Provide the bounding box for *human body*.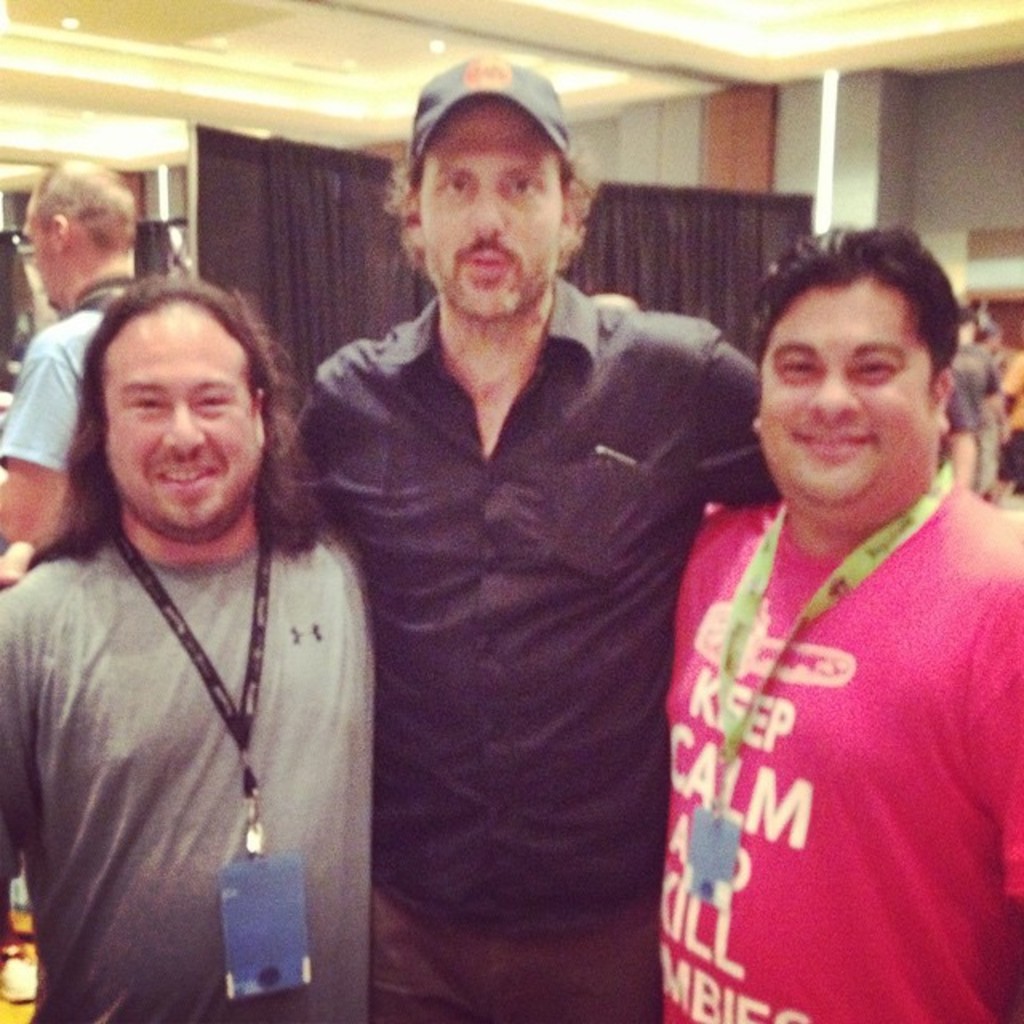
x1=934, y1=338, x2=984, y2=496.
